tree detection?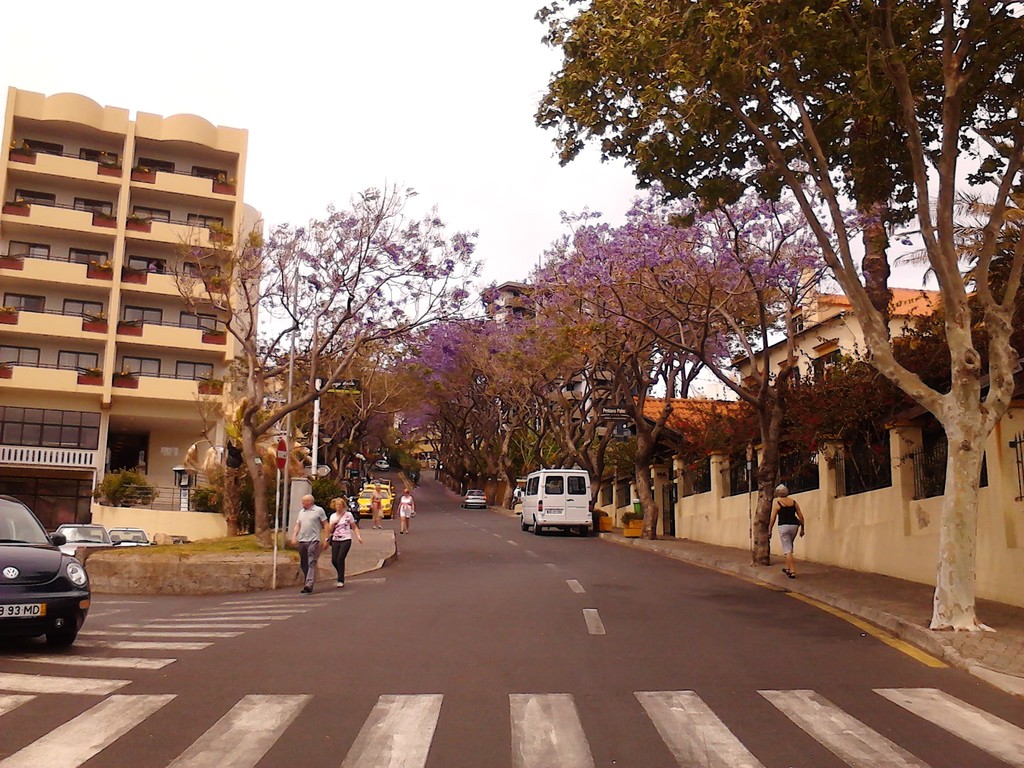
pyautogui.locateOnScreen(531, 0, 1023, 641)
